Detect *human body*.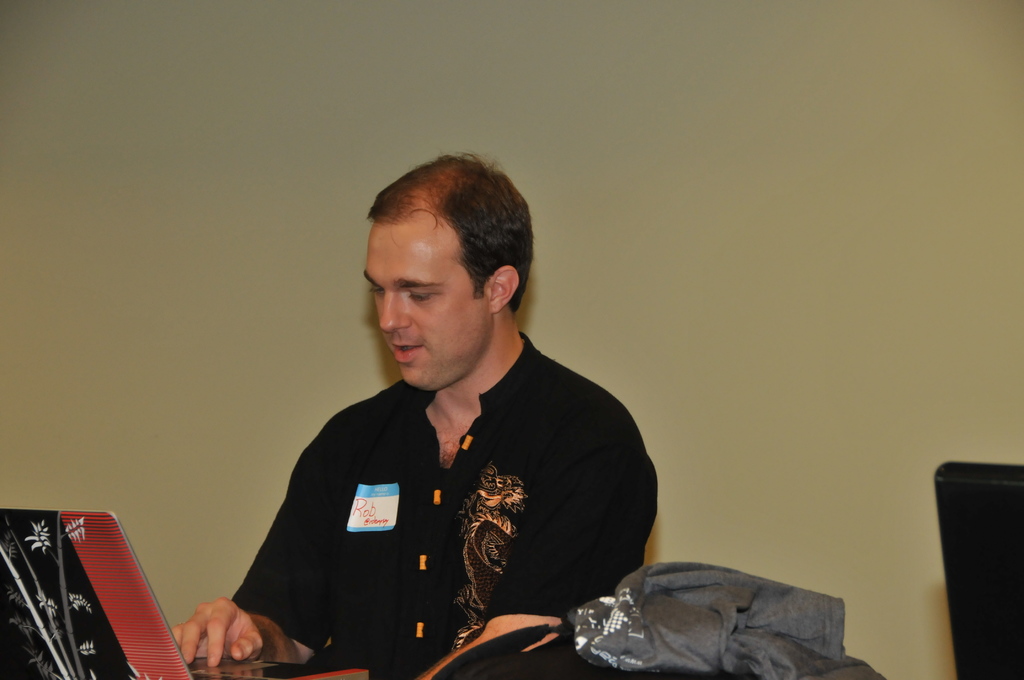
Detected at pyautogui.locateOnScreen(175, 153, 655, 679).
